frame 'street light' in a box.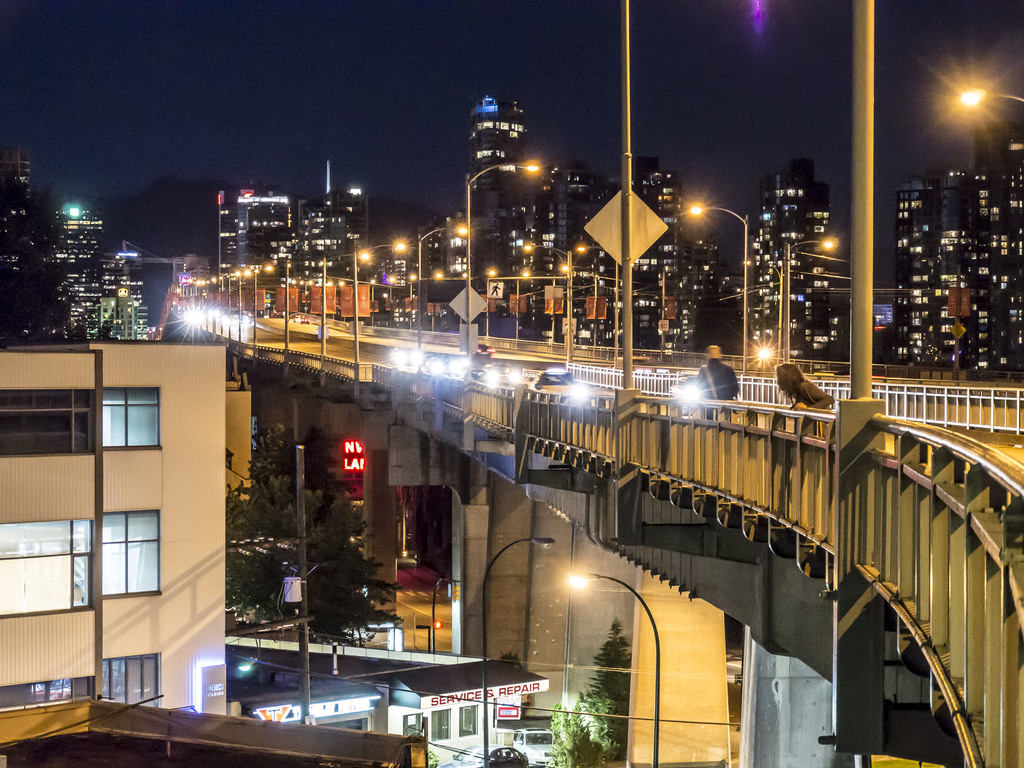
rect(955, 88, 1023, 110).
